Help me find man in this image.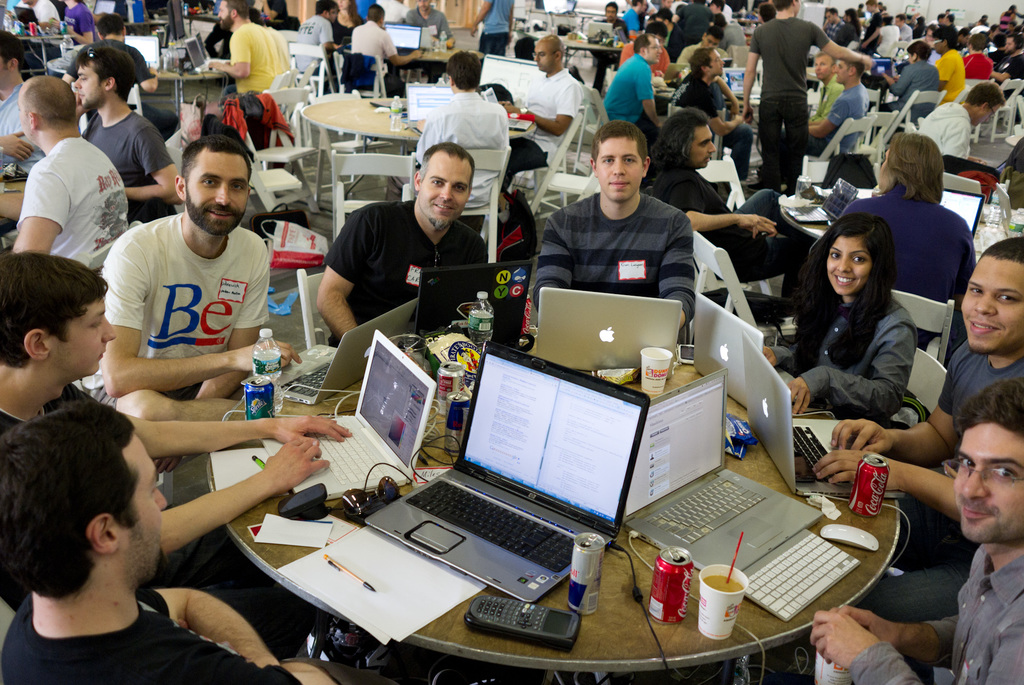
Found it: bbox=(405, 0, 452, 51).
